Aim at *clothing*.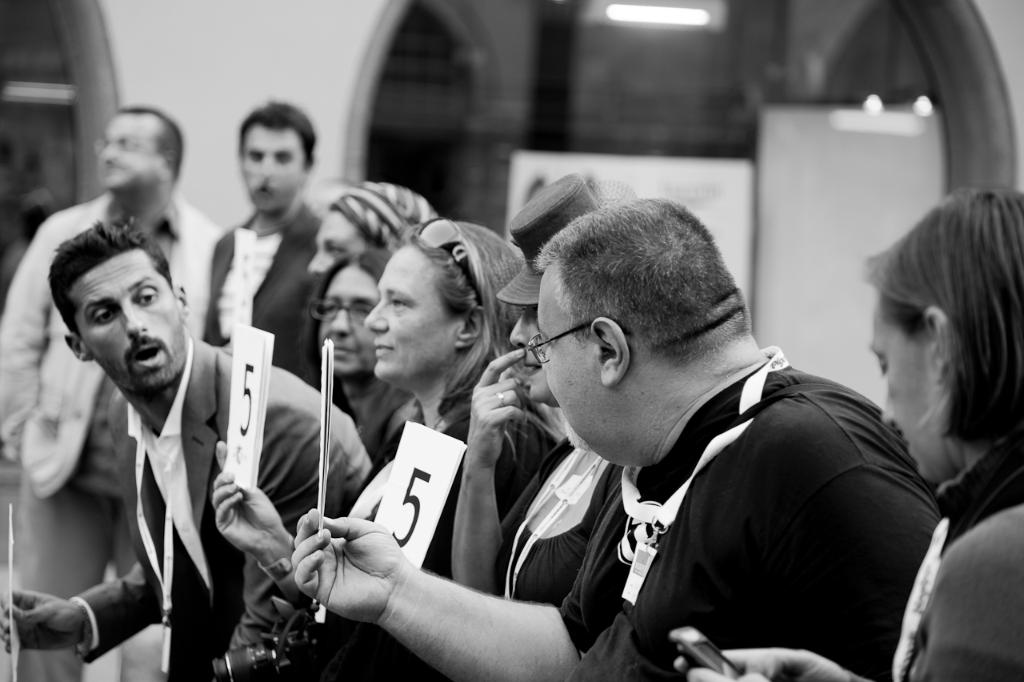
Aimed at pyautogui.locateOnScreen(561, 345, 934, 681).
